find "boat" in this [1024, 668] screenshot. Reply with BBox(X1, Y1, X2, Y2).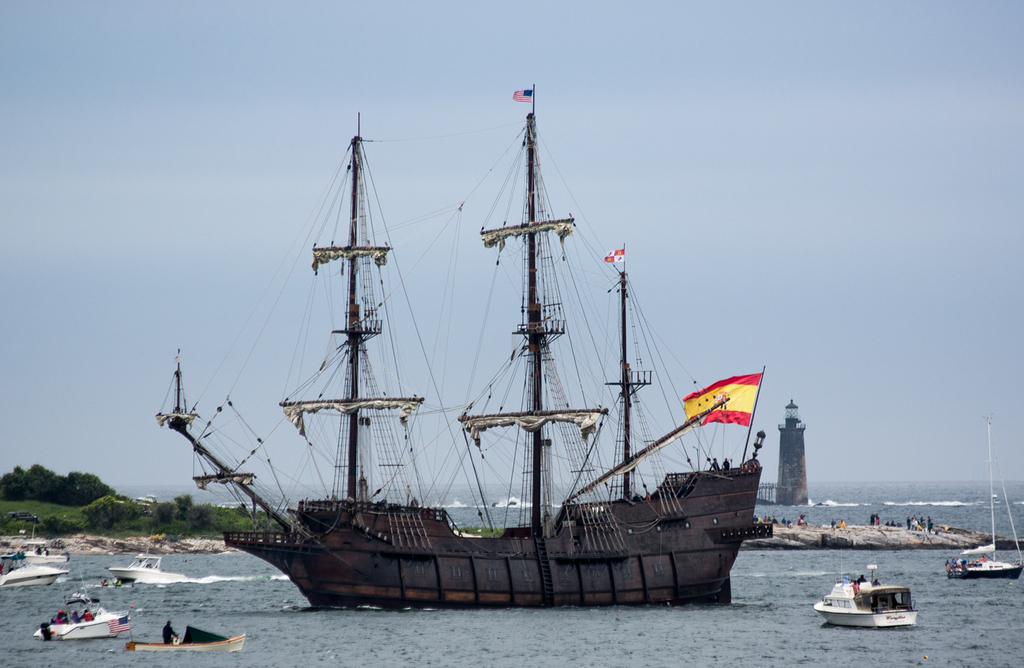
BBox(0, 552, 70, 590).
